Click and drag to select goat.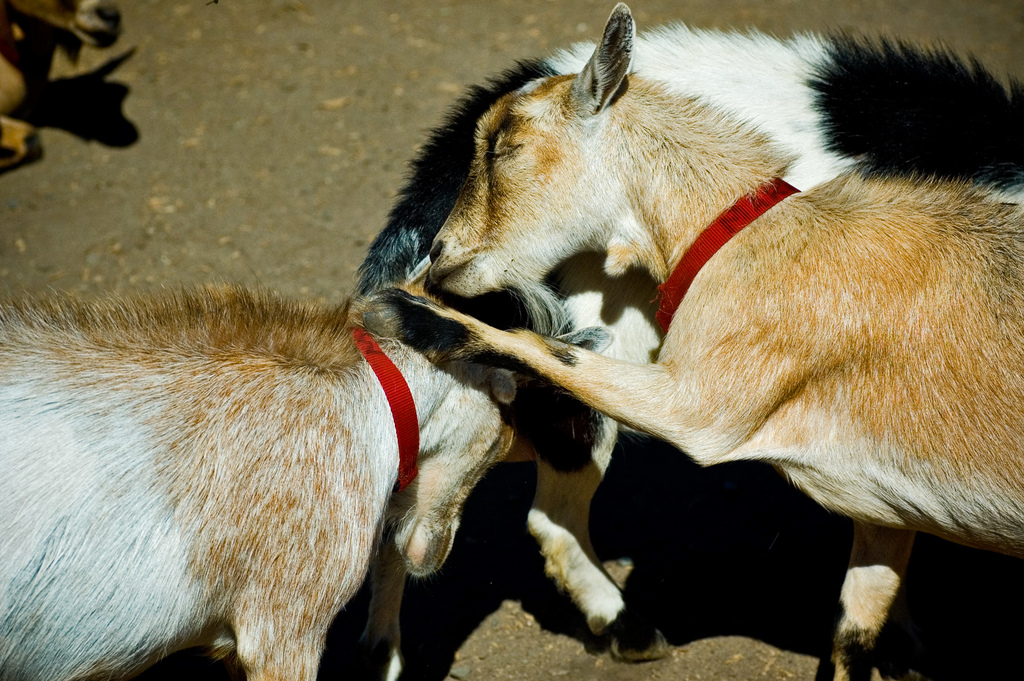
Selection: bbox=[0, 276, 522, 680].
